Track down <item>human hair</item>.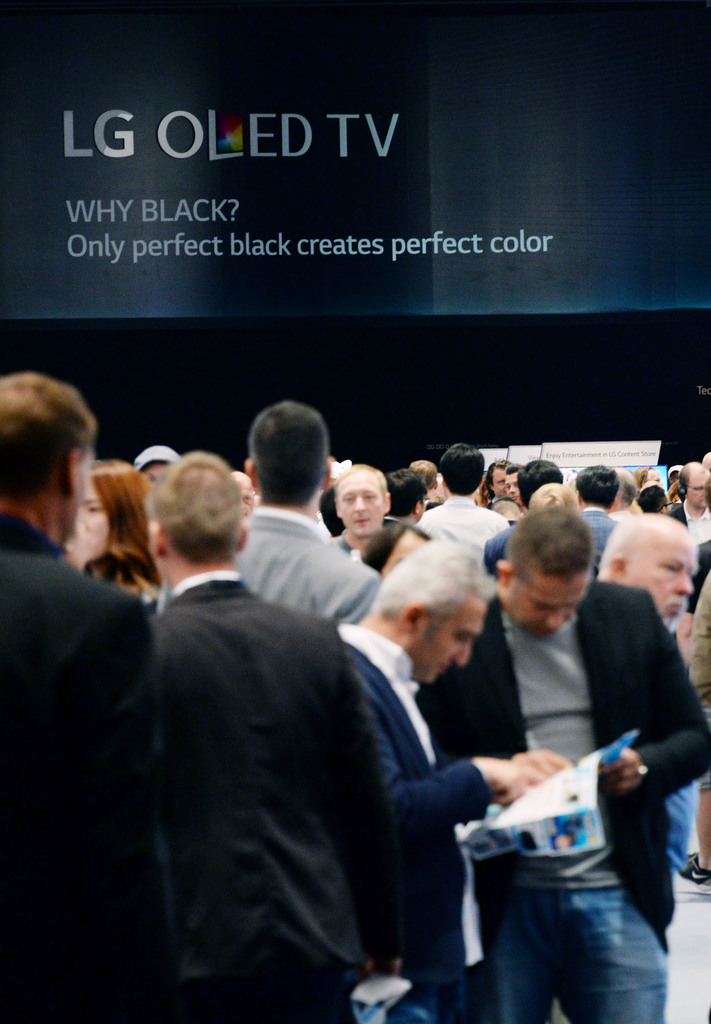
Tracked to 245 395 328 502.
